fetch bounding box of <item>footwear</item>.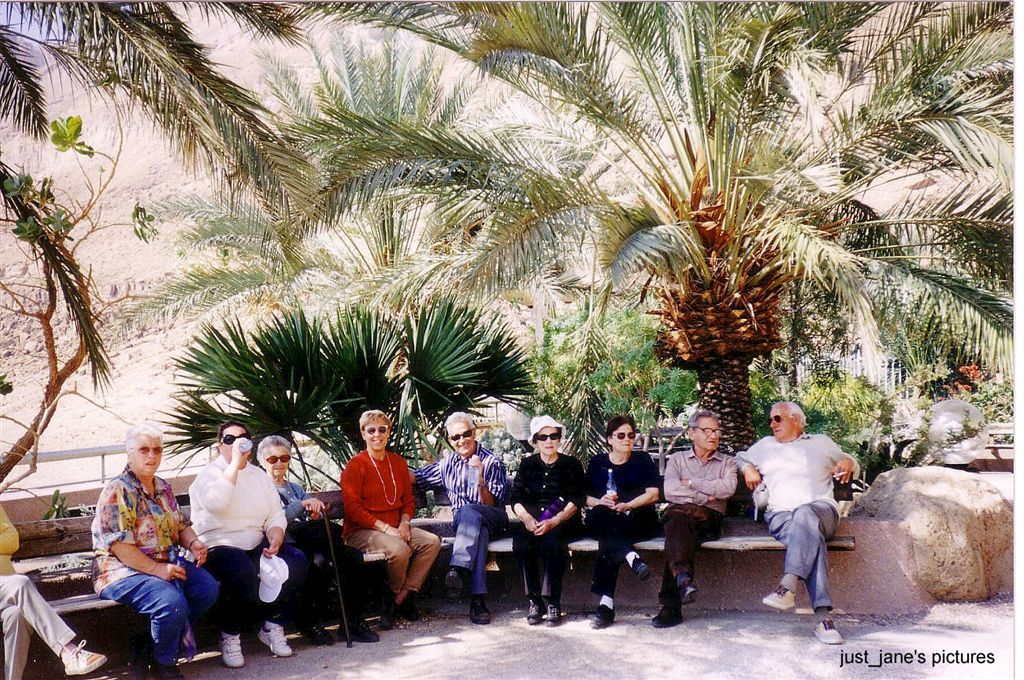
Bbox: [821,625,850,647].
